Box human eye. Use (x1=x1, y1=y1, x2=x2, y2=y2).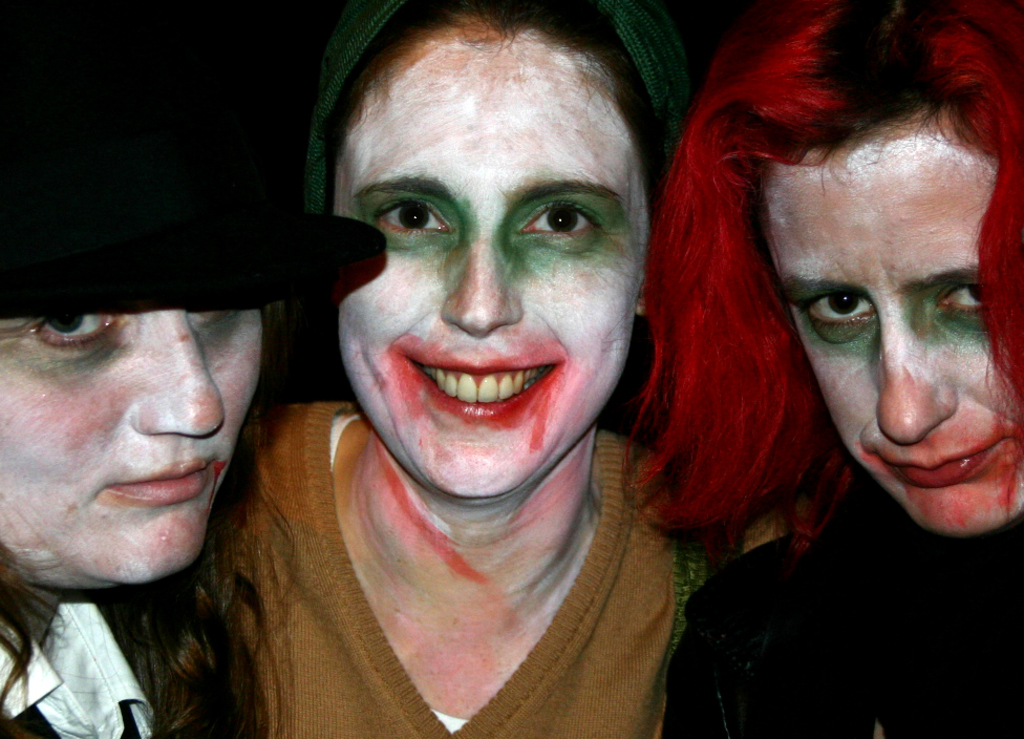
(x1=377, y1=194, x2=450, y2=245).
